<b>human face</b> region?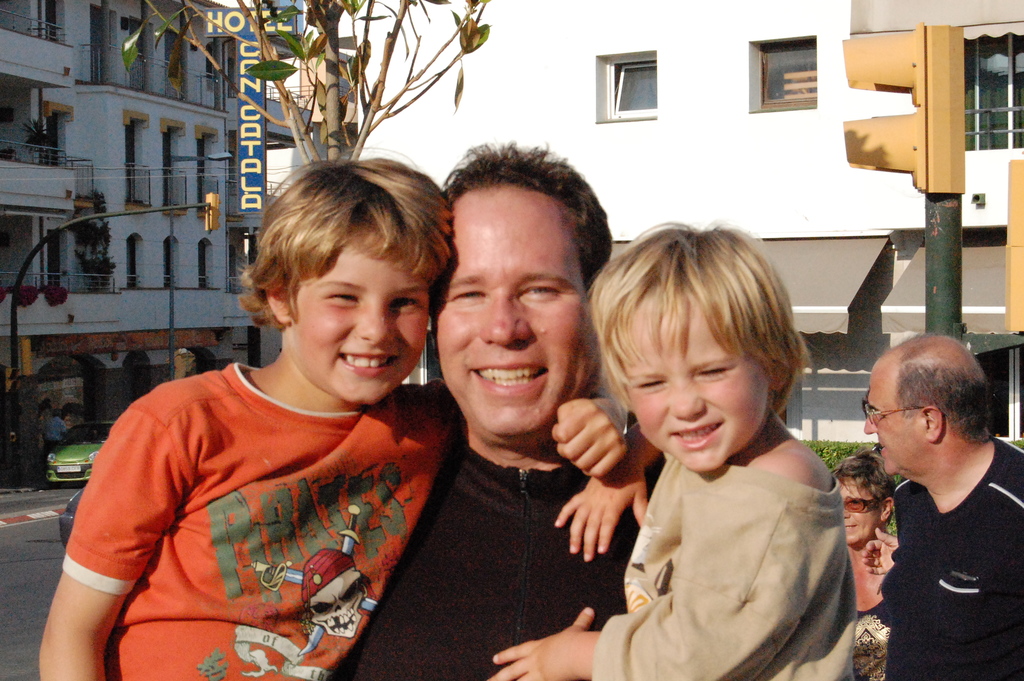
(left=838, top=479, right=879, bottom=548)
